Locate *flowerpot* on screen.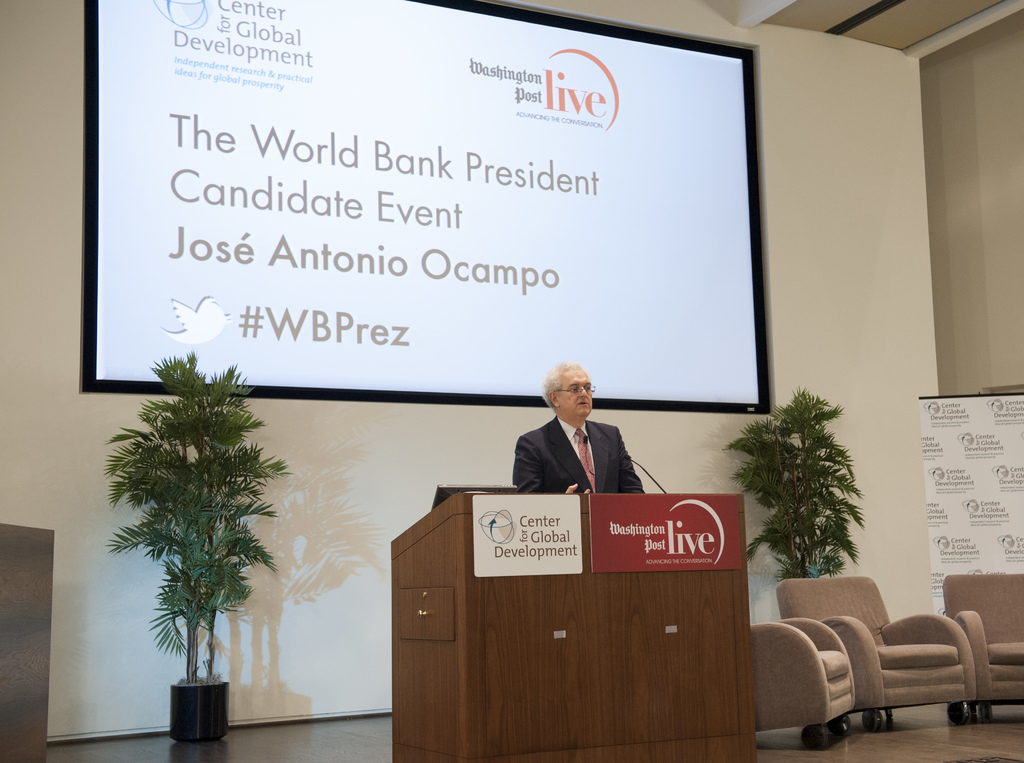
On screen at {"left": 172, "top": 684, "right": 232, "bottom": 742}.
